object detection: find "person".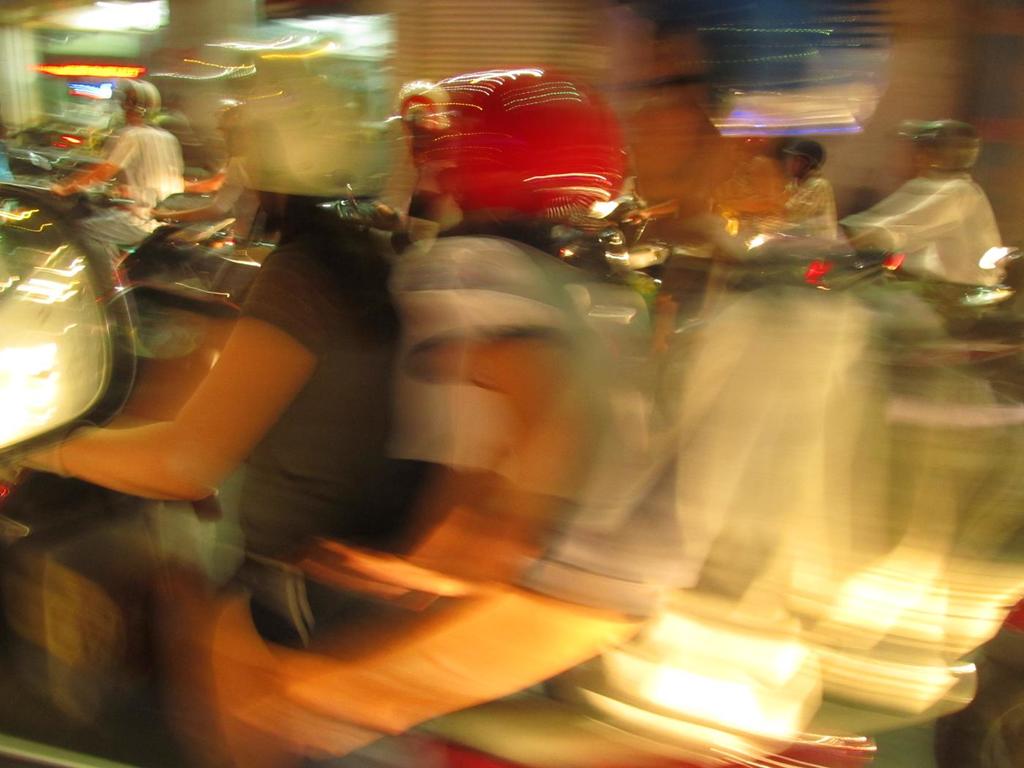
bbox=[855, 97, 1012, 301].
